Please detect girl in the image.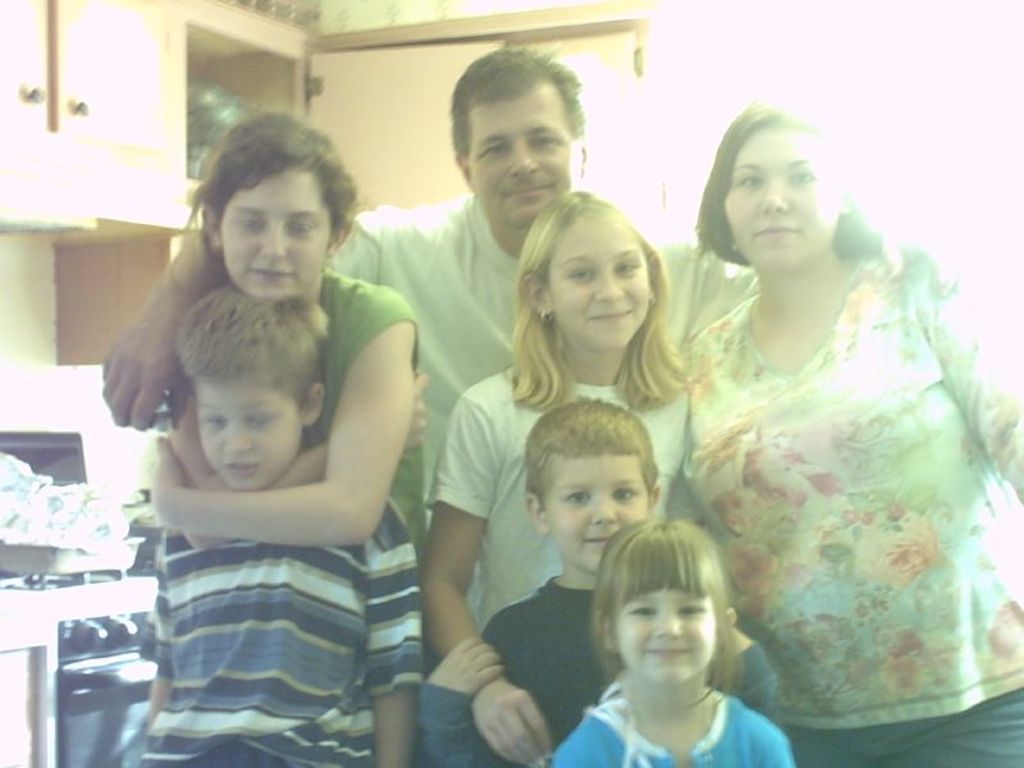
[x1=417, y1=180, x2=696, y2=763].
